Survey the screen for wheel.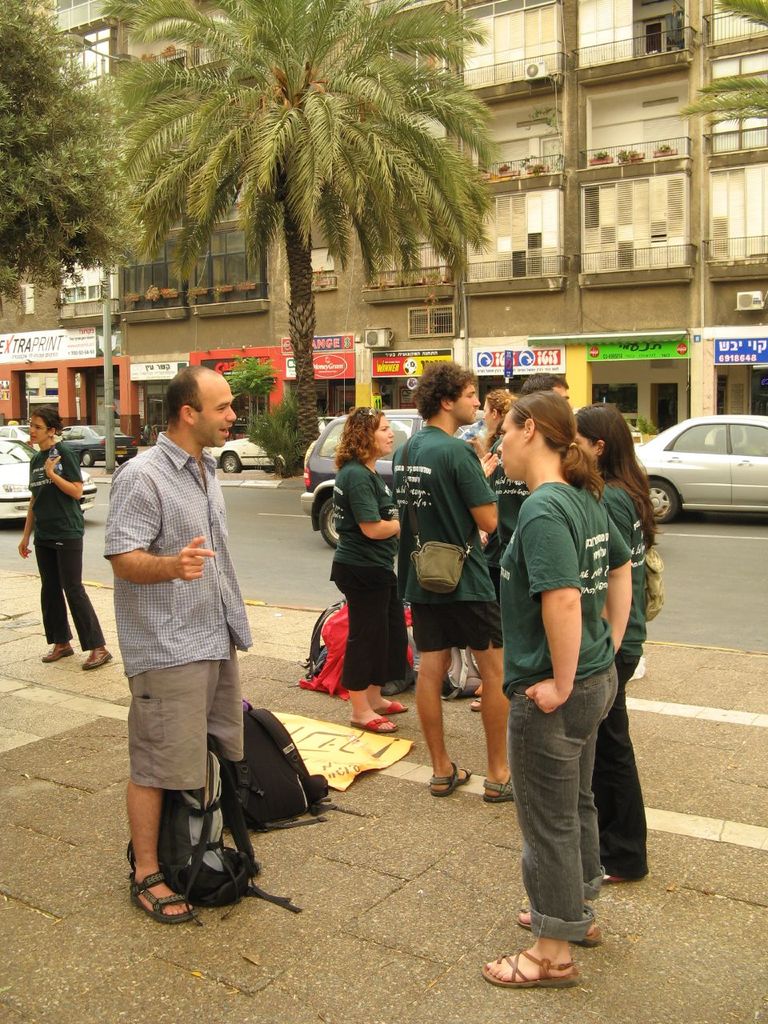
Survey found: (82, 453, 91, 468).
